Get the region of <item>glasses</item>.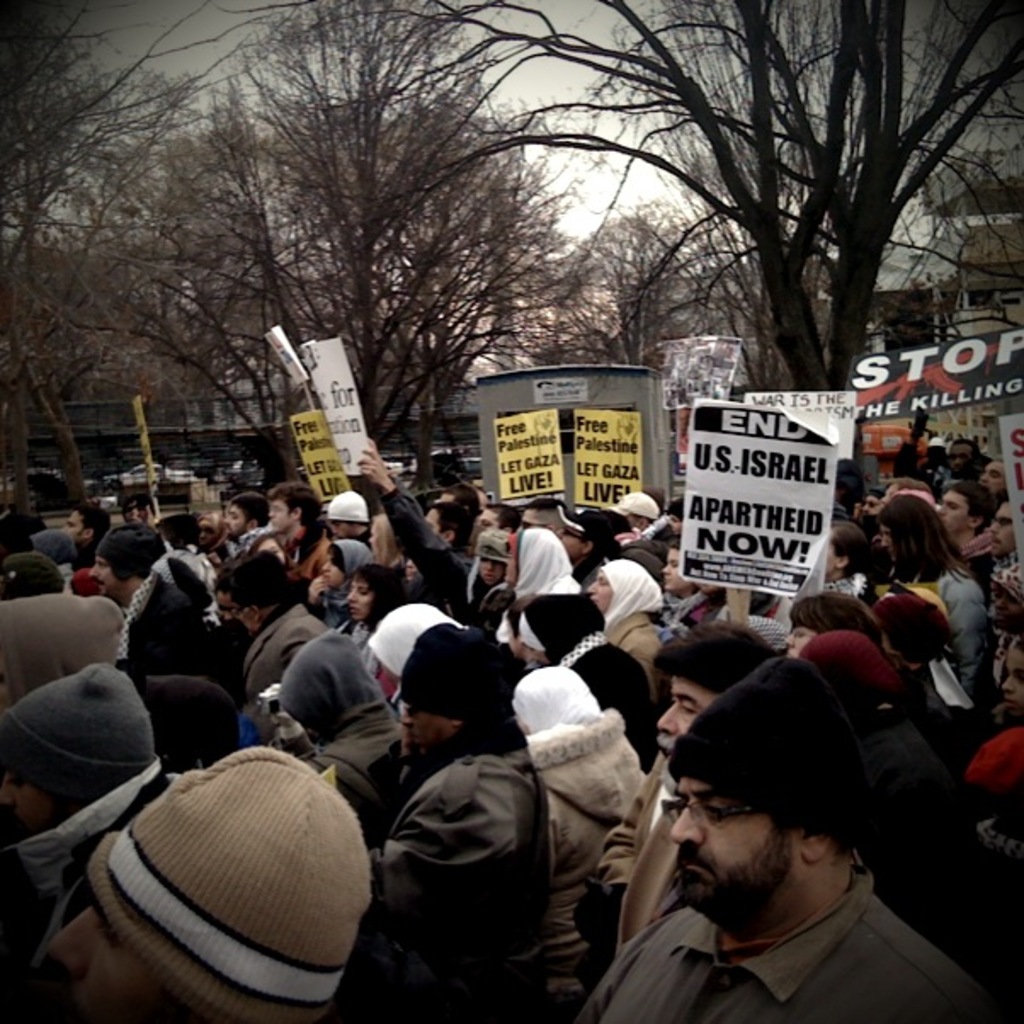
rect(658, 798, 762, 827).
